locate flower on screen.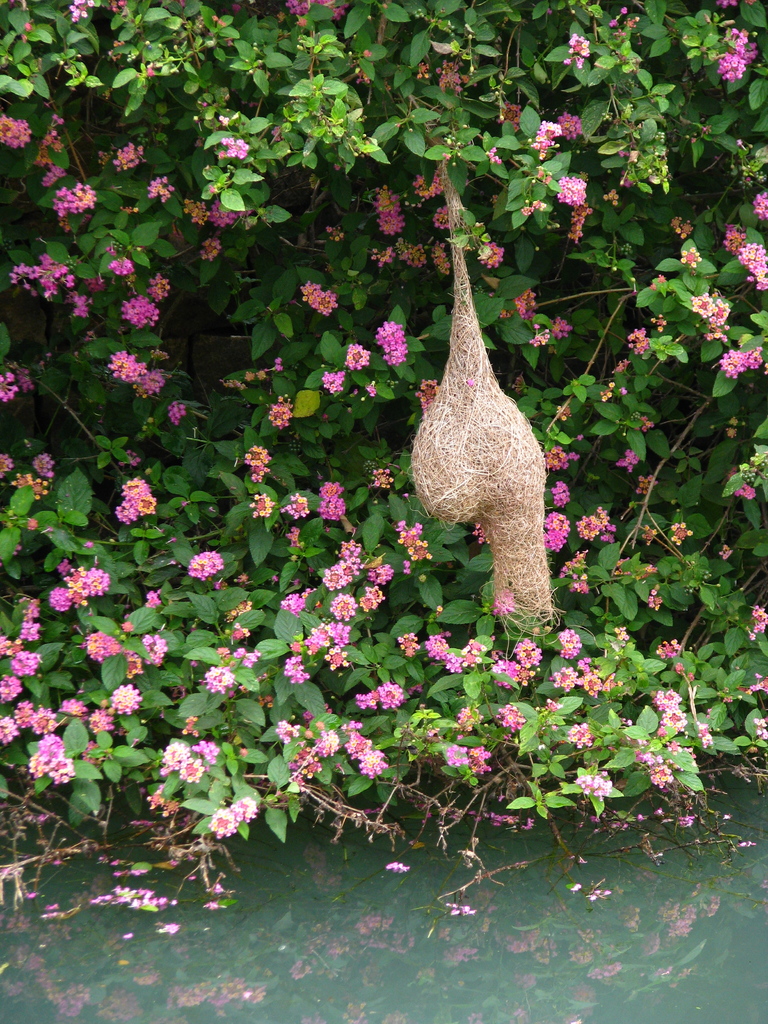
On screen at [x1=145, y1=173, x2=177, y2=209].
